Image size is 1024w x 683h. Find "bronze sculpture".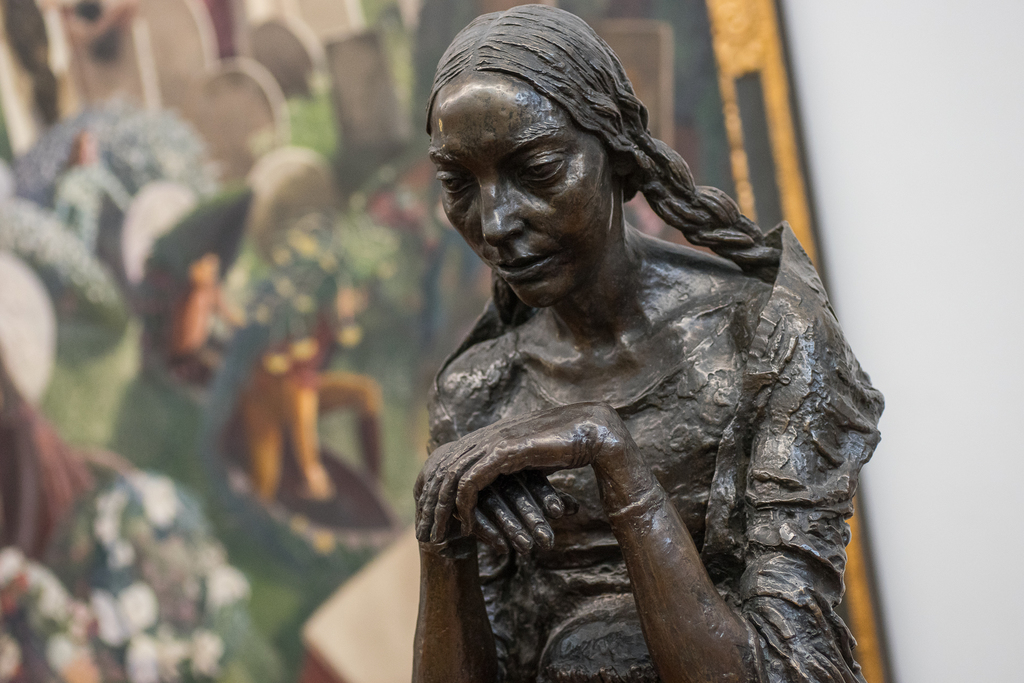
bbox=[415, 2, 891, 682].
